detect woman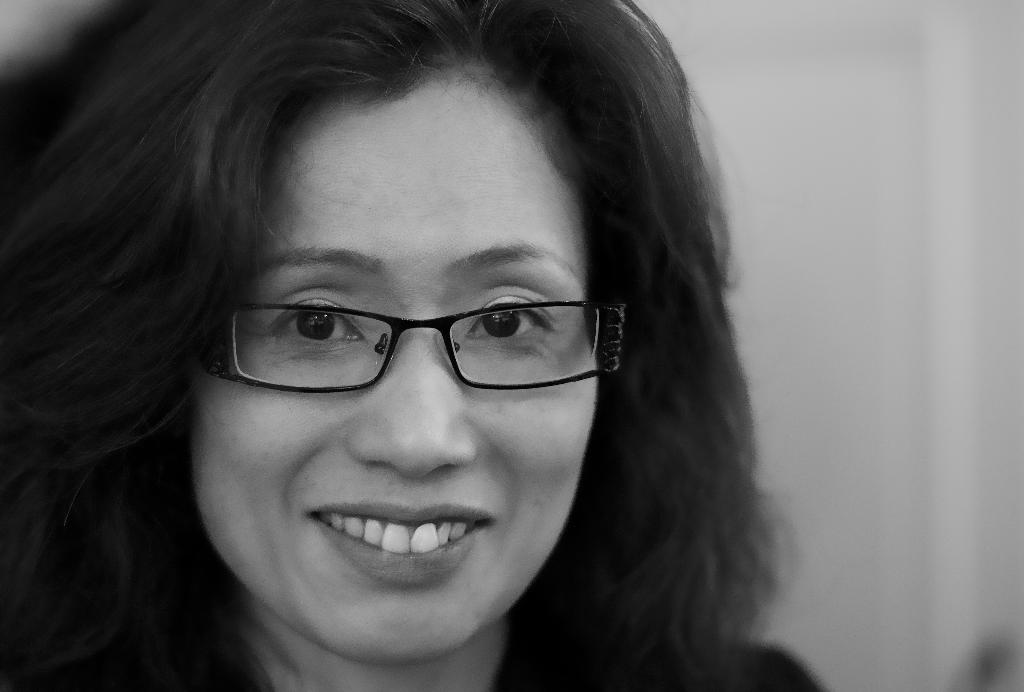
{"x1": 0, "y1": 0, "x2": 834, "y2": 691}
